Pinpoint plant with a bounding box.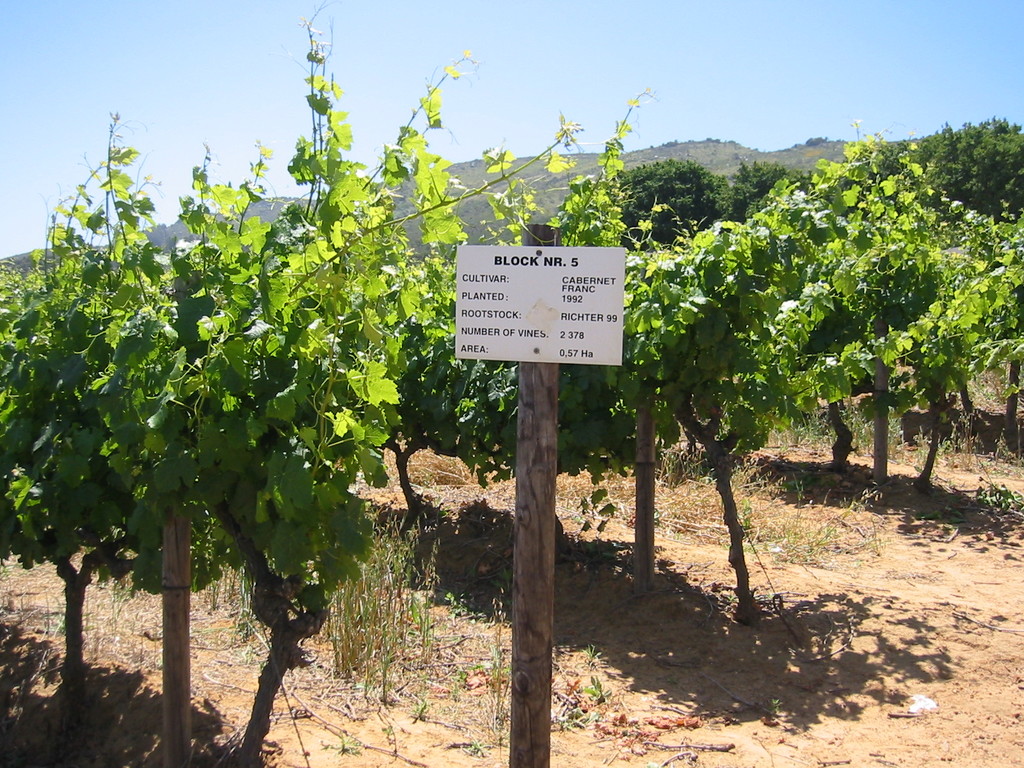
[left=583, top=672, right=613, bottom=701].
